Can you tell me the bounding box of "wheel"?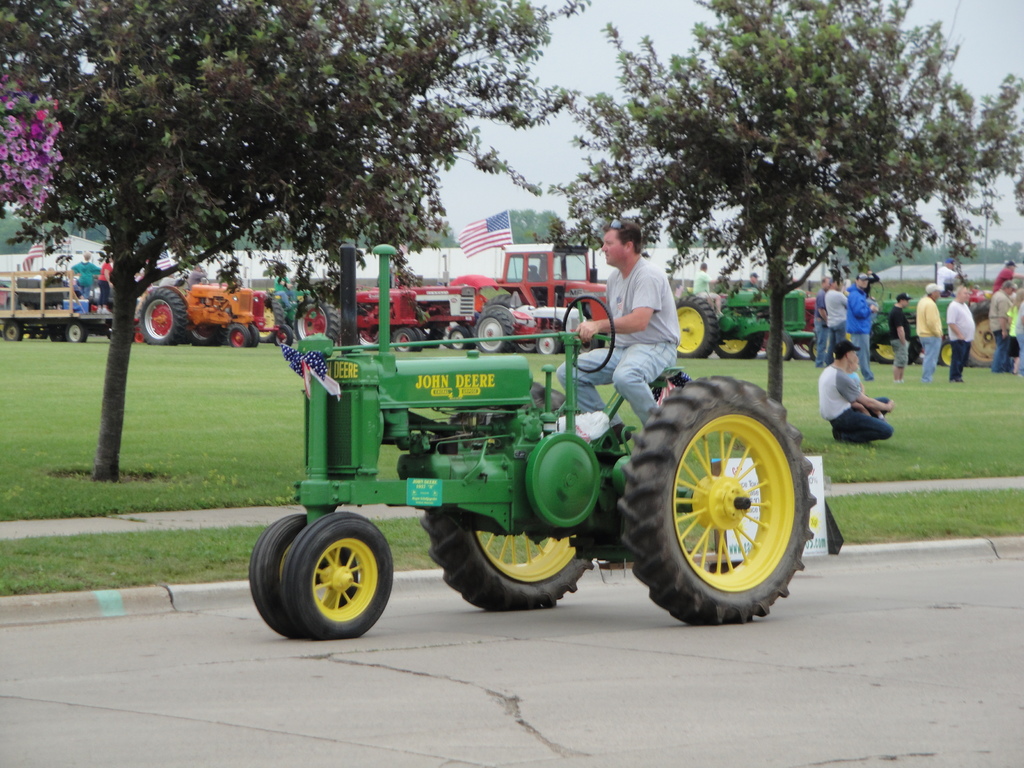
[x1=143, y1=283, x2=188, y2=346].
